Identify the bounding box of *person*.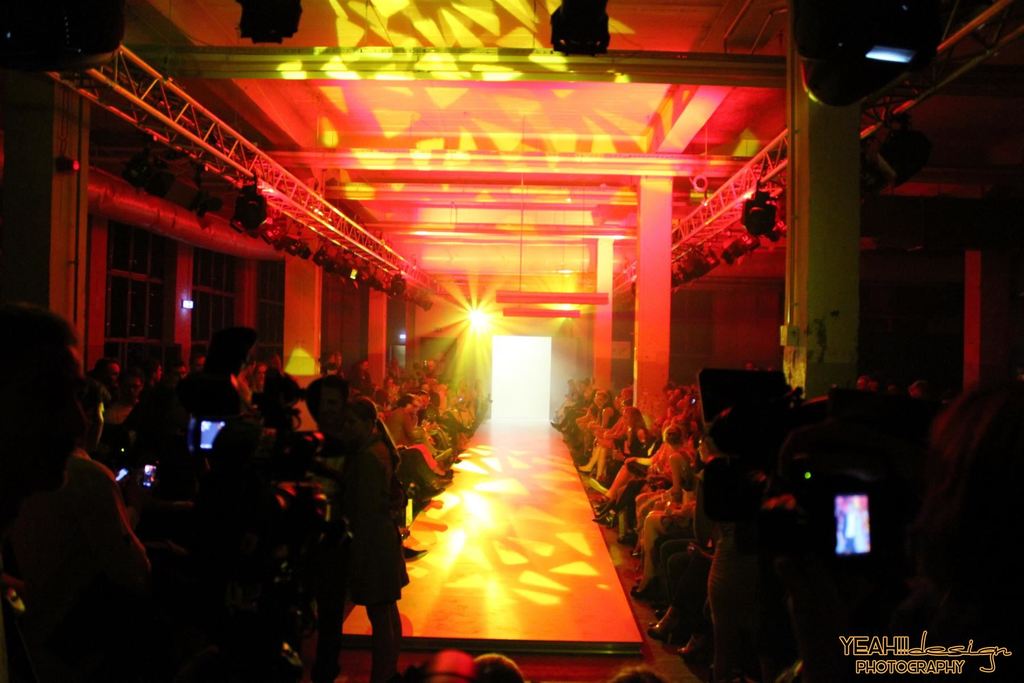
<bbox>412, 377, 428, 413</bbox>.
